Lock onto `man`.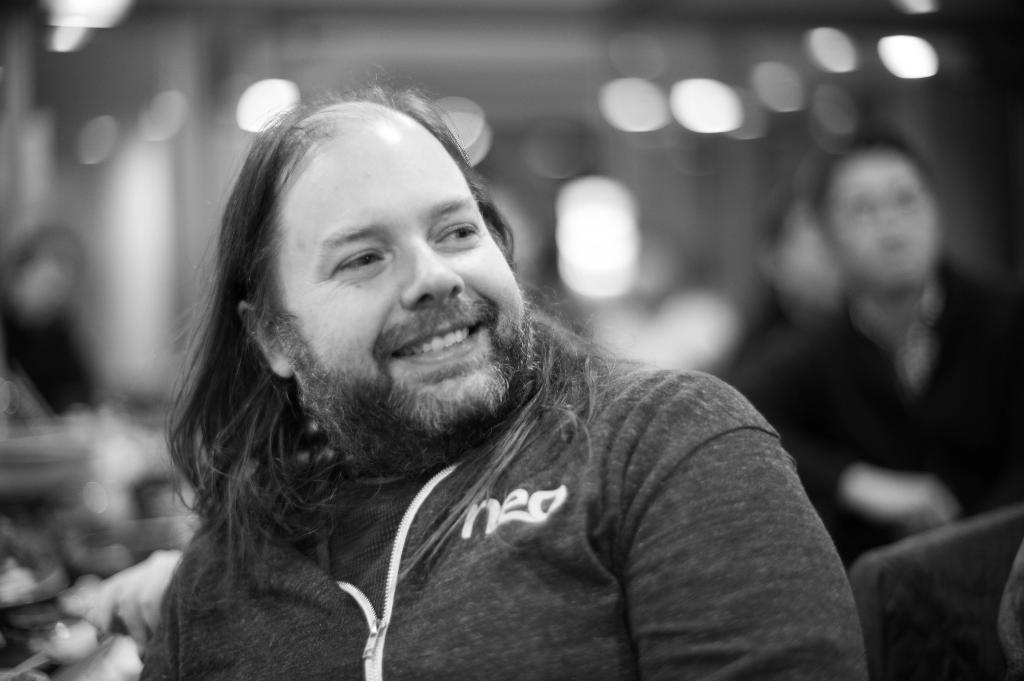
Locked: bbox=[733, 129, 1023, 580].
